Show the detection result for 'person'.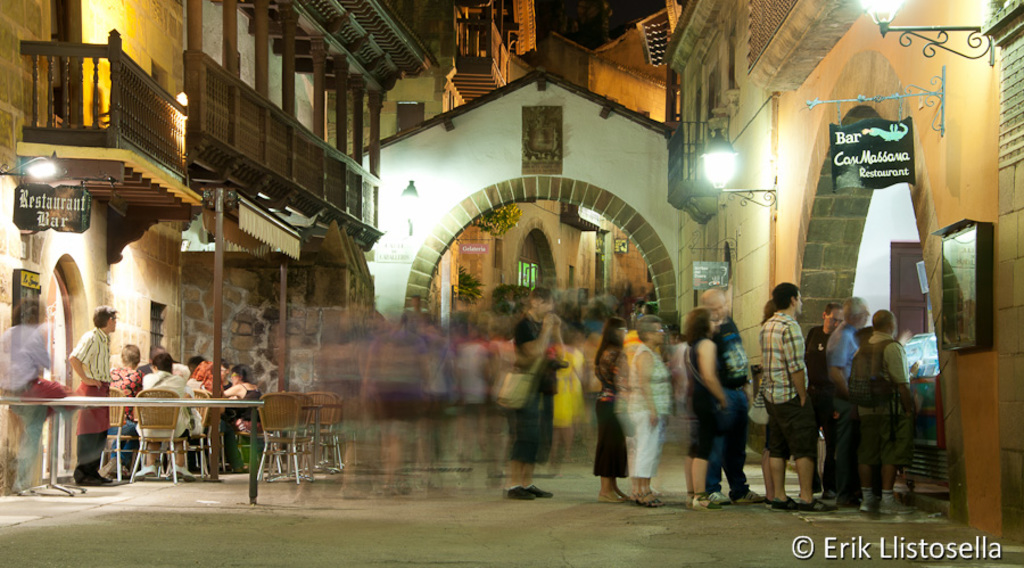
{"x1": 845, "y1": 305, "x2": 912, "y2": 509}.
